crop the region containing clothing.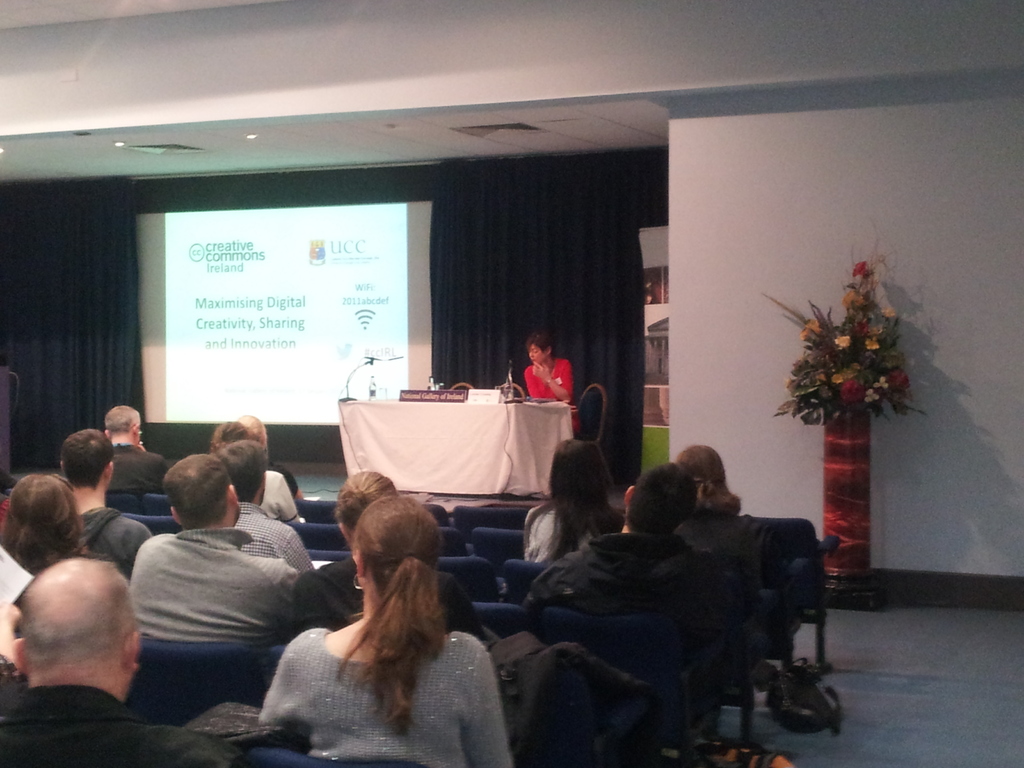
Crop region: select_region(232, 500, 314, 580).
